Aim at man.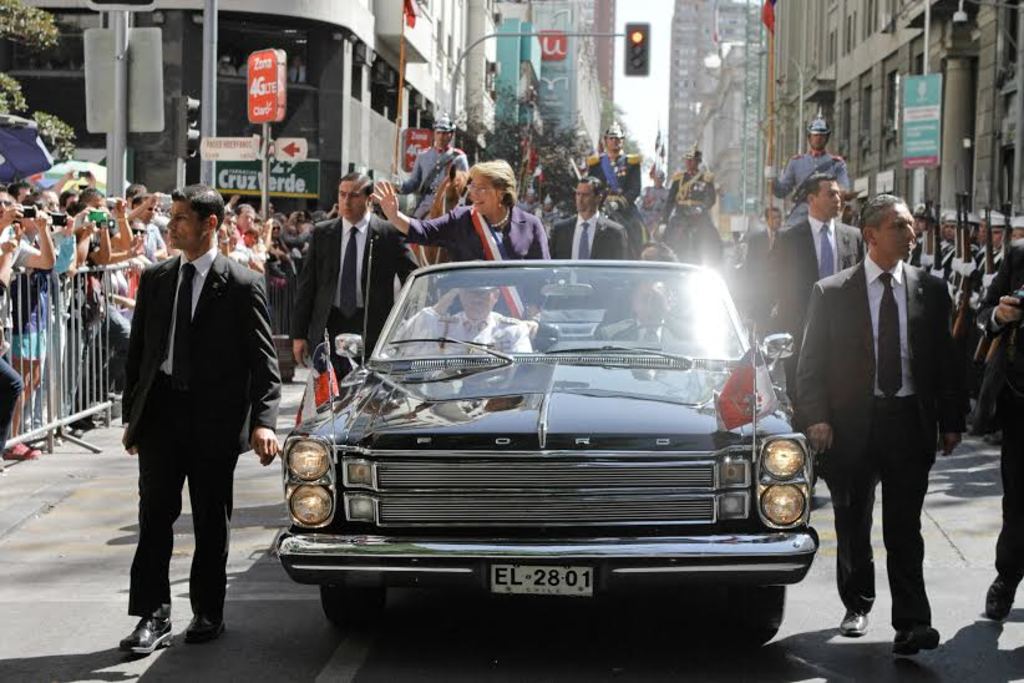
Aimed at bbox=[604, 270, 719, 363].
